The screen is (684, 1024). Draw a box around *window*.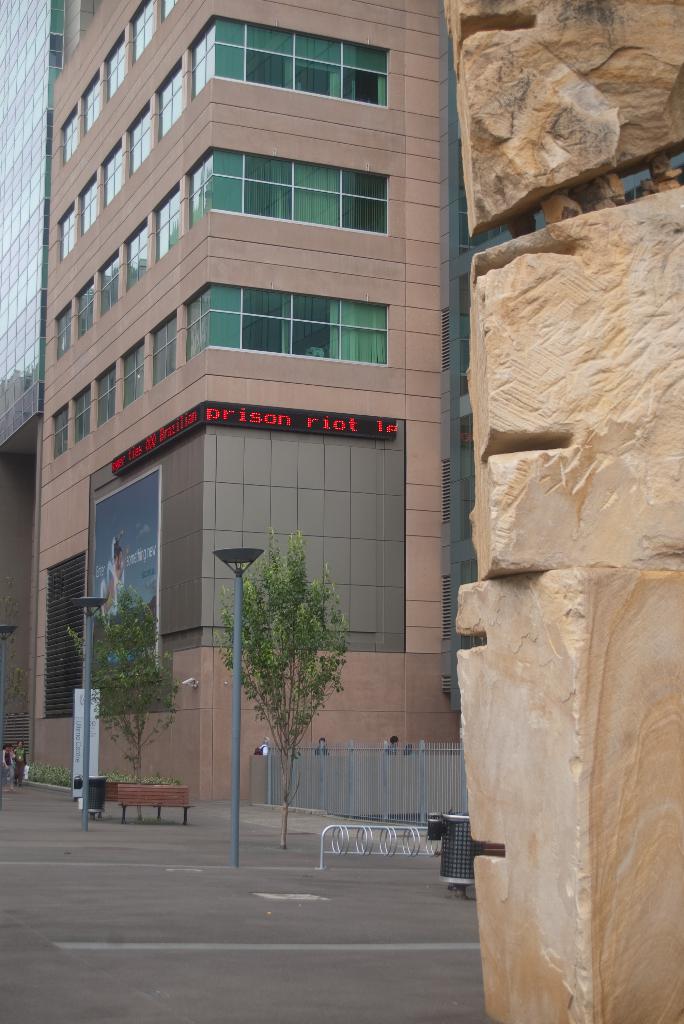
[x1=187, y1=158, x2=401, y2=228].
